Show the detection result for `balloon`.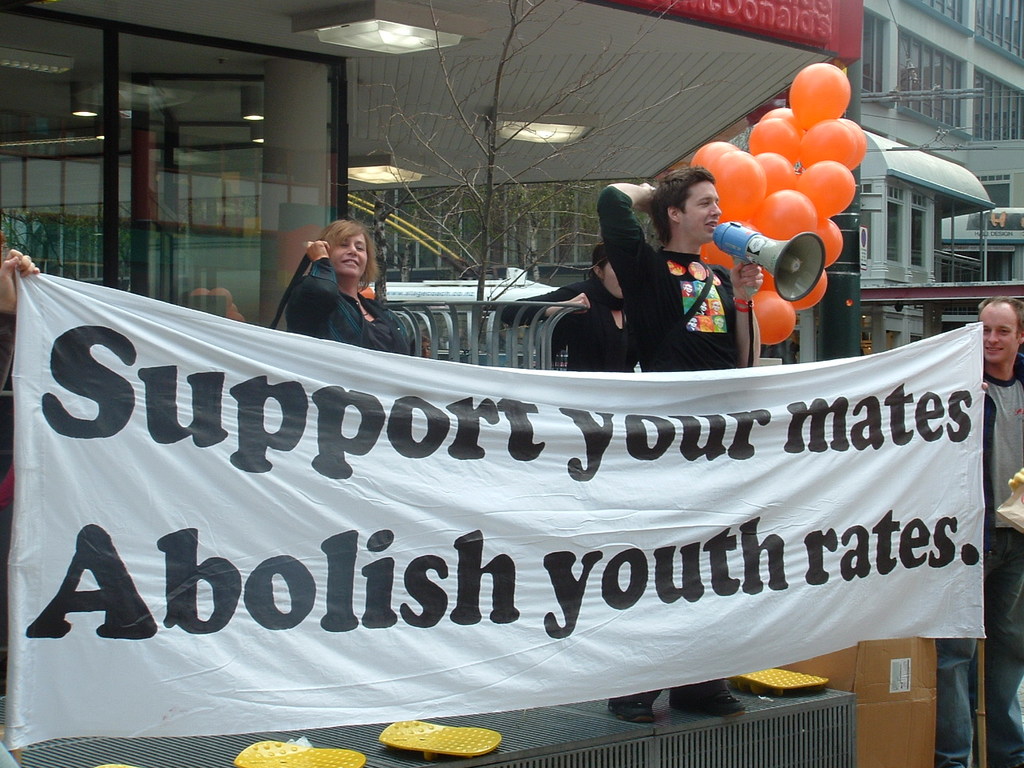
detection(711, 149, 769, 218).
